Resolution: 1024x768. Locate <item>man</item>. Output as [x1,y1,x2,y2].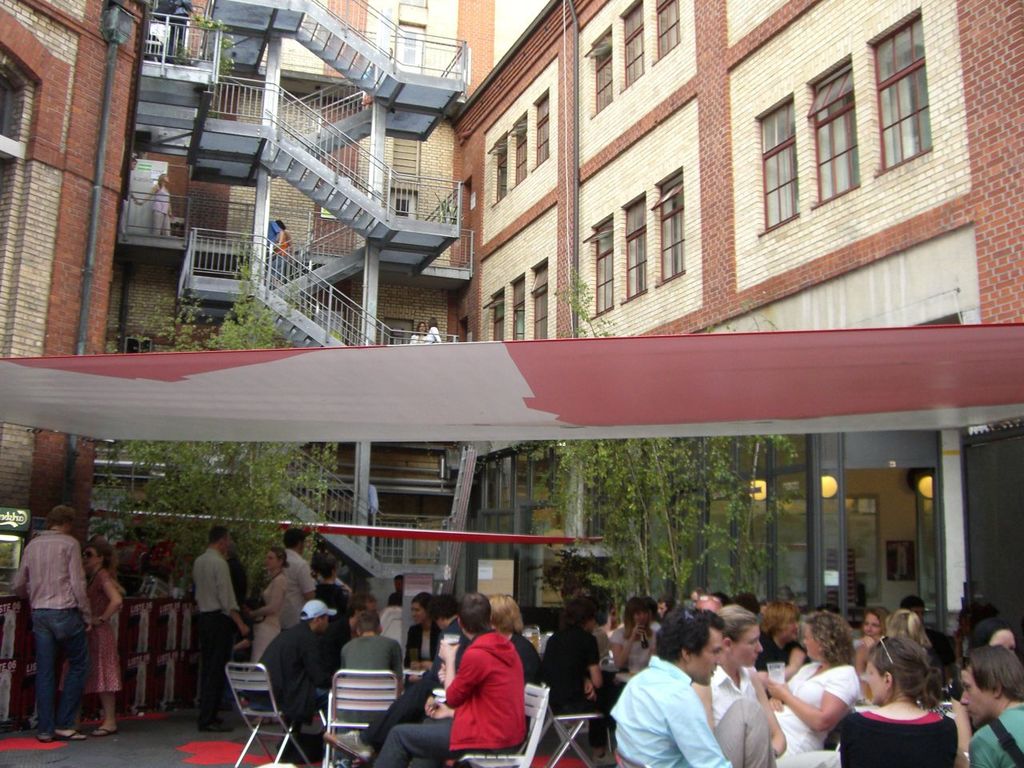
[336,606,406,761].
